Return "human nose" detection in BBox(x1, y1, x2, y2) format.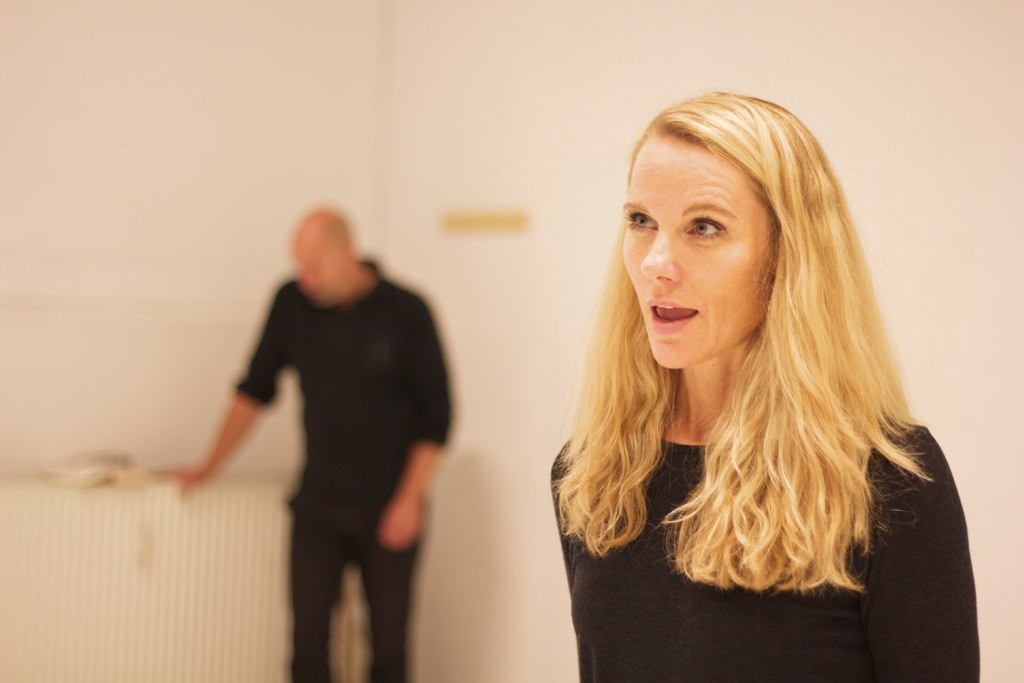
BBox(639, 225, 679, 281).
